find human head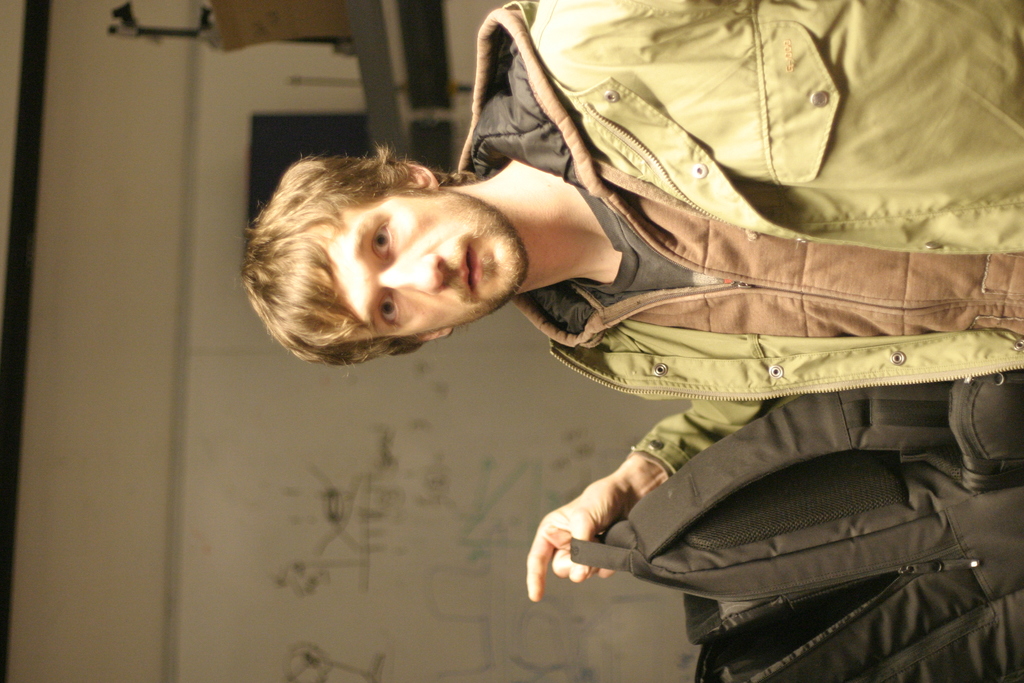
245, 153, 528, 363
